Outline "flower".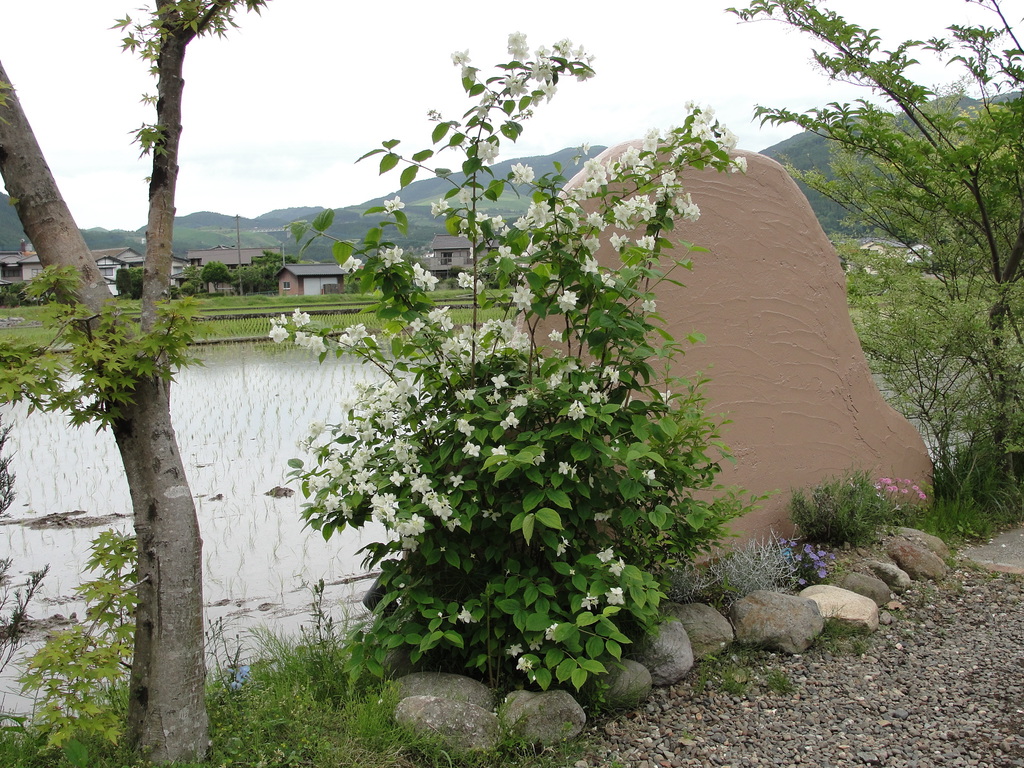
Outline: 514,659,531,674.
